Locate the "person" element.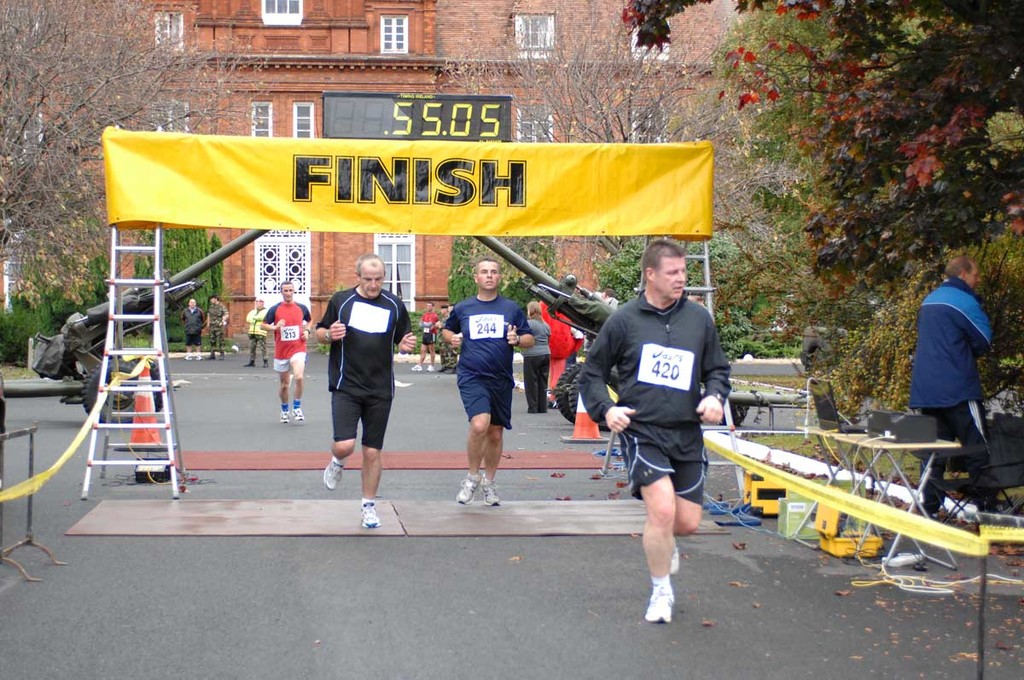
Element bbox: [x1=207, y1=292, x2=232, y2=366].
